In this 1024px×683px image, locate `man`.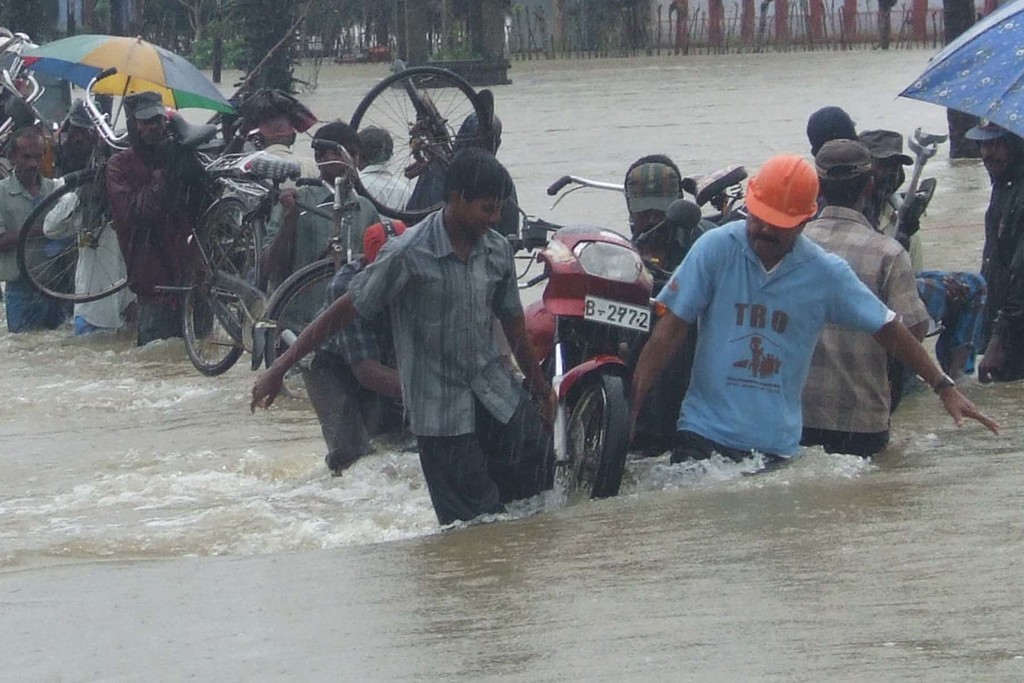
Bounding box: (x1=806, y1=103, x2=860, y2=162).
